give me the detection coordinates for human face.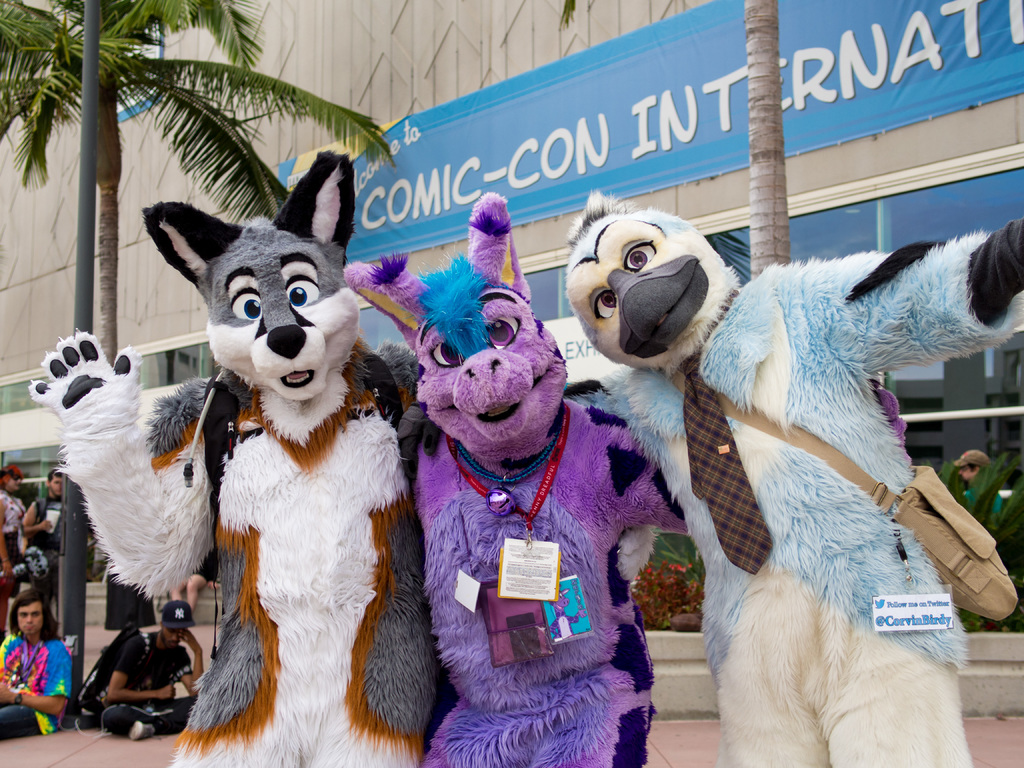
bbox=[15, 600, 42, 634].
